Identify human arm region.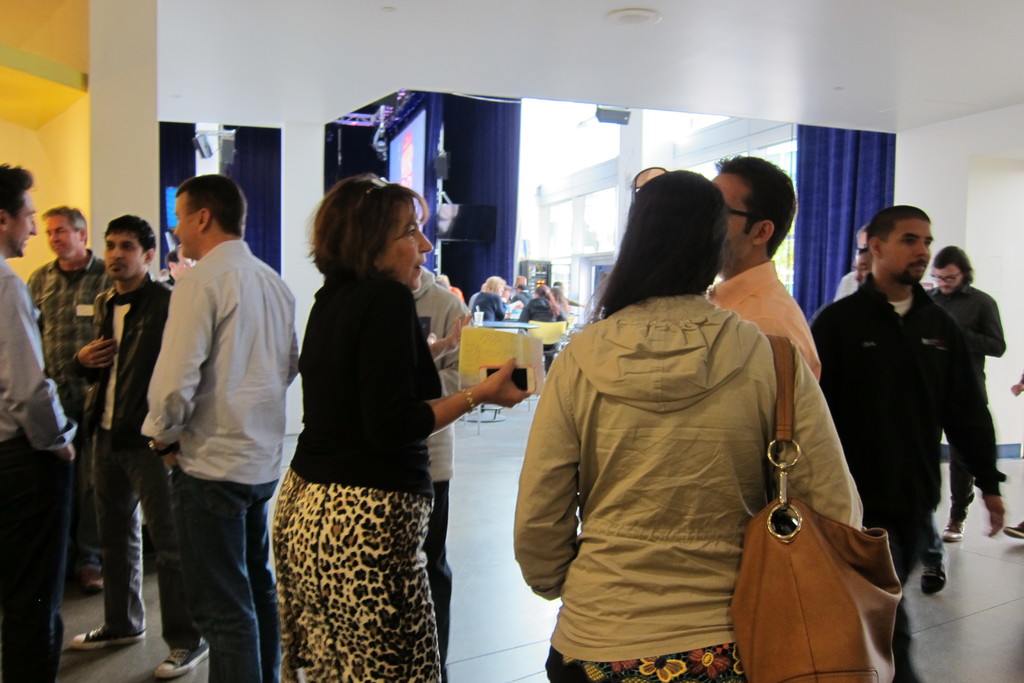
Region: region(945, 306, 1005, 531).
